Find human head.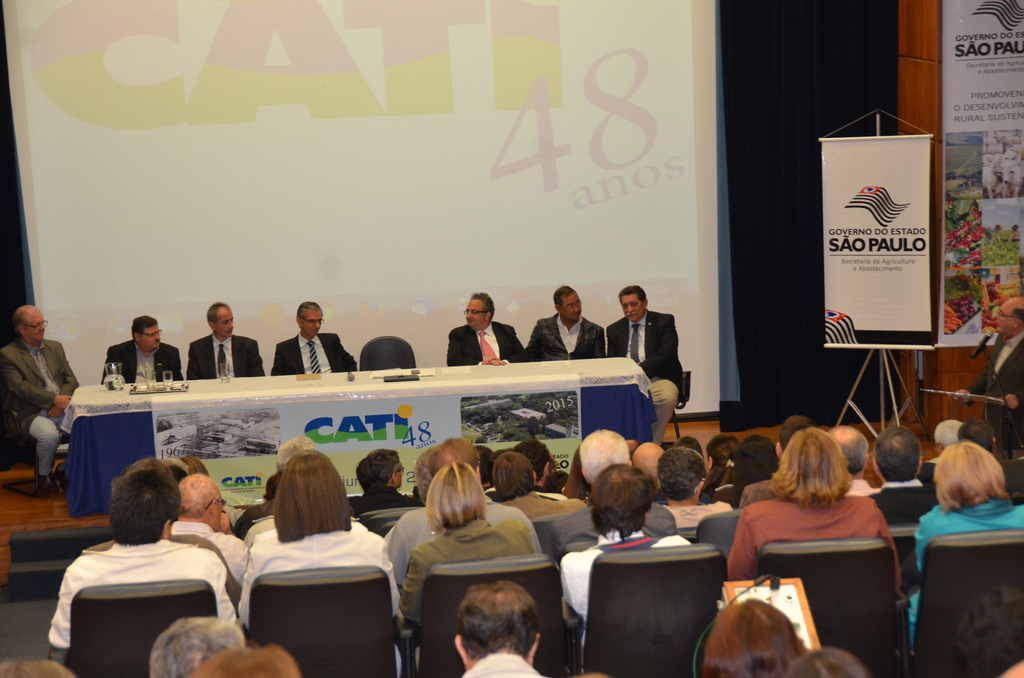
<box>938,440,1008,527</box>.
